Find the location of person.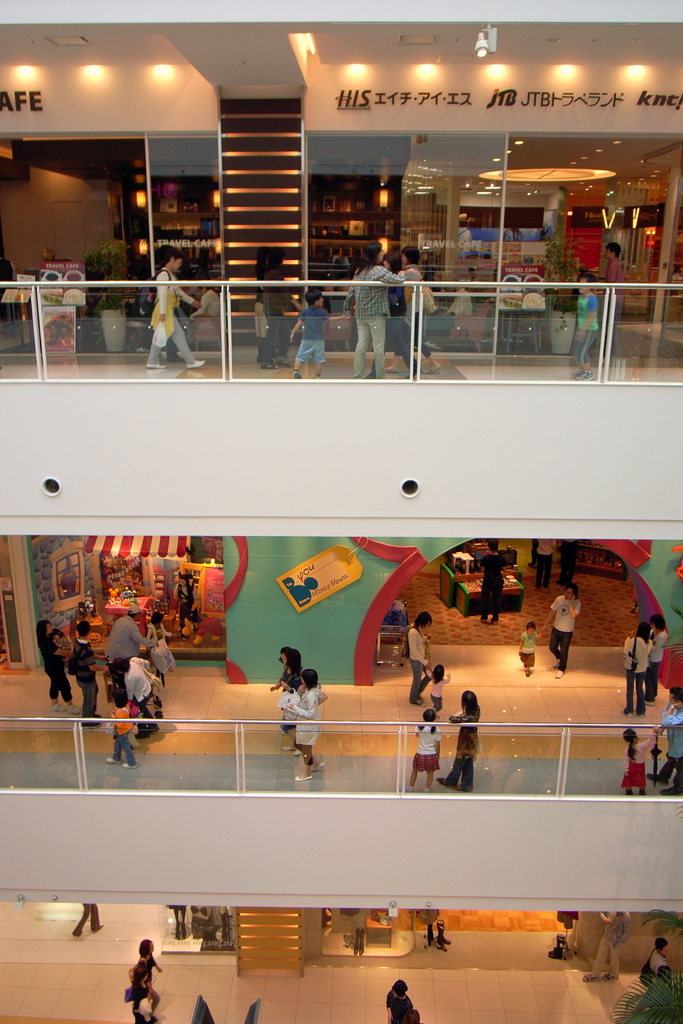
Location: BBox(184, 279, 224, 347).
